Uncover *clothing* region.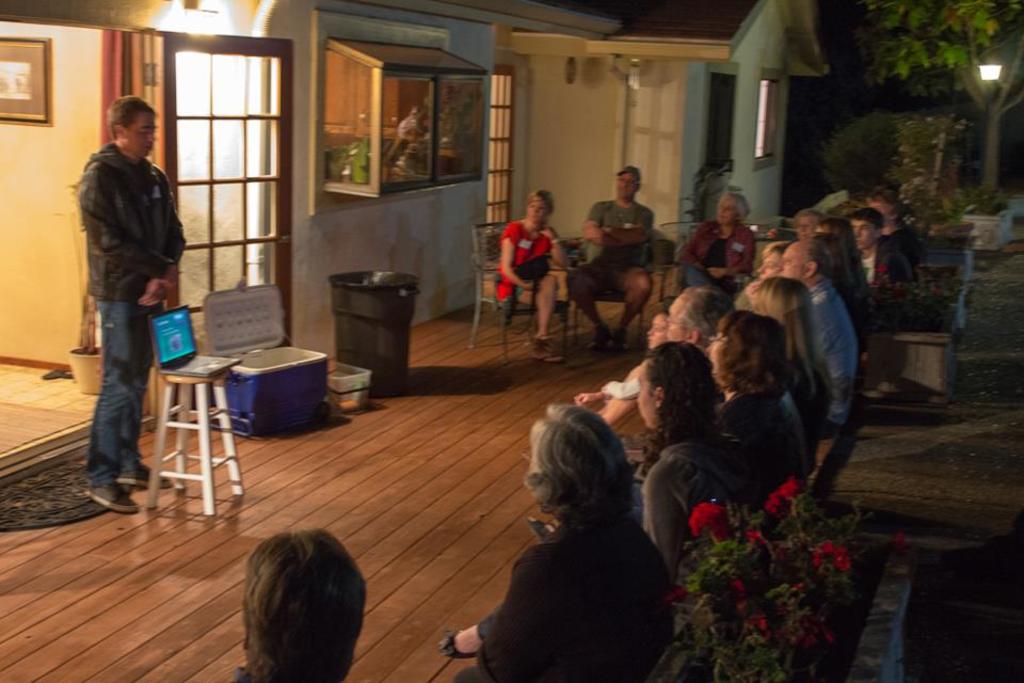
Uncovered: 500,215,560,320.
